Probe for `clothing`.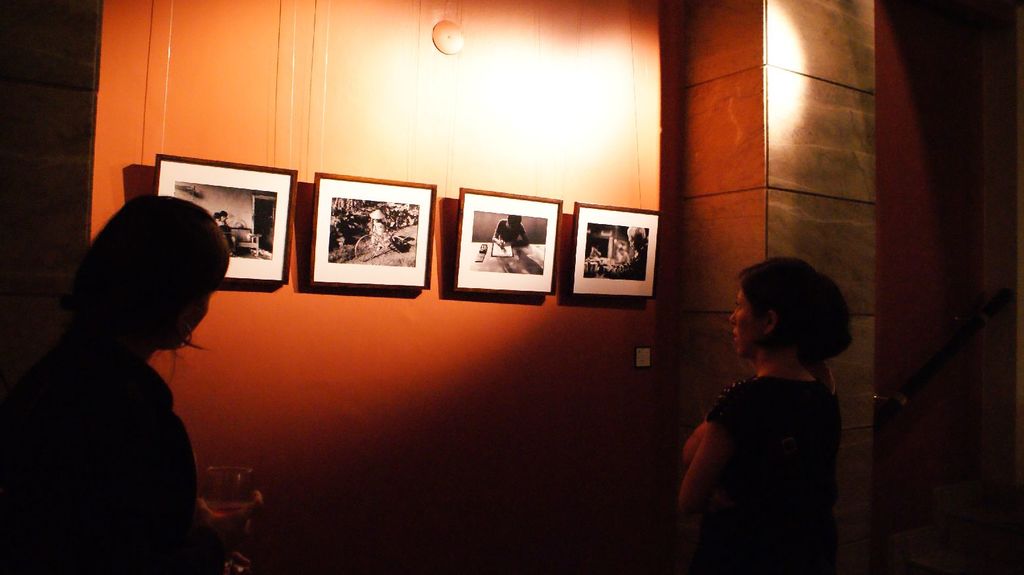
Probe result: [x1=0, y1=323, x2=192, y2=574].
